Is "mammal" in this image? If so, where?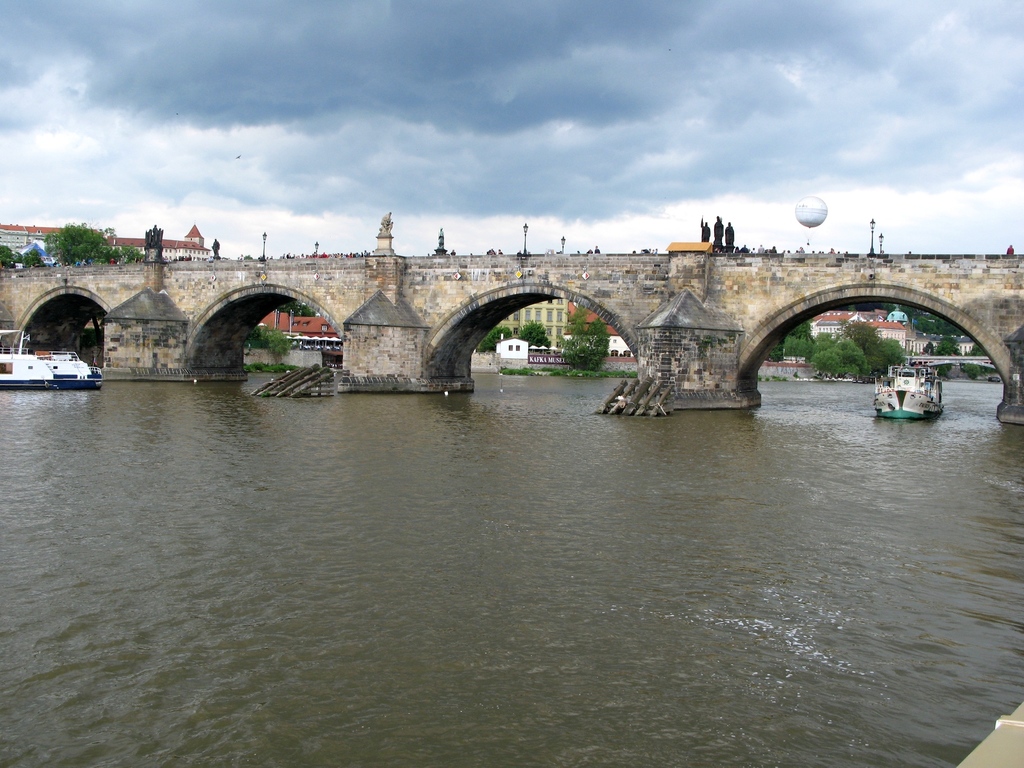
Yes, at 470:253:473:254.
